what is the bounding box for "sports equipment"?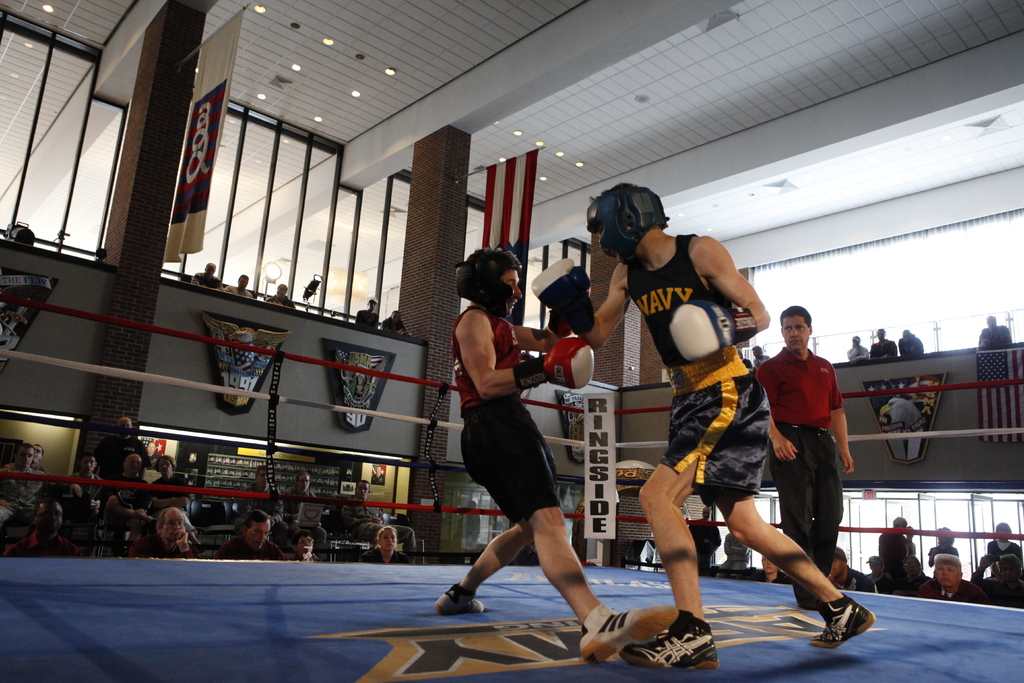
{"x1": 812, "y1": 593, "x2": 873, "y2": 650}.
